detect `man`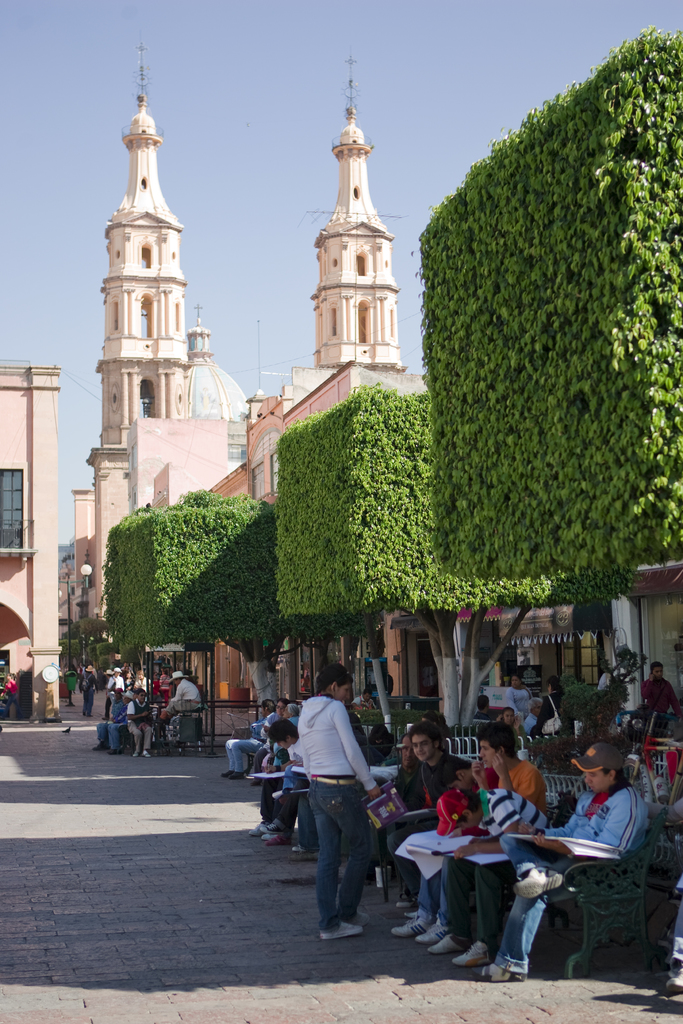
(222,698,273,778)
